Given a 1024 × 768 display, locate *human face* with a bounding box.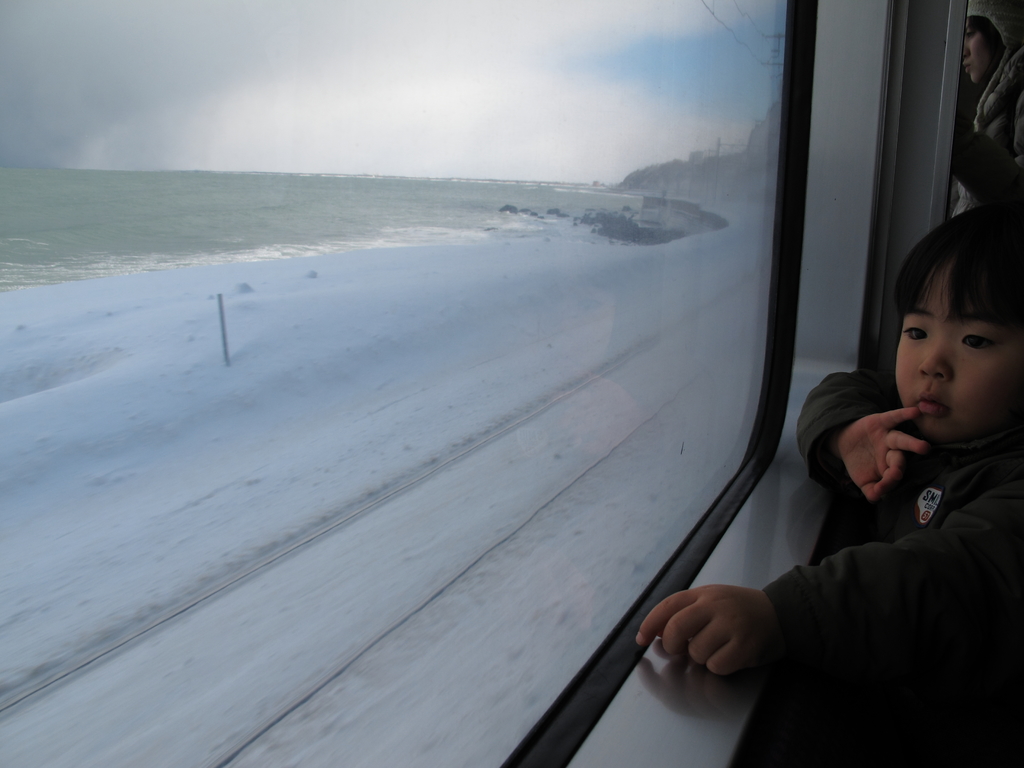
Located: bbox=[964, 20, 997, 83].
